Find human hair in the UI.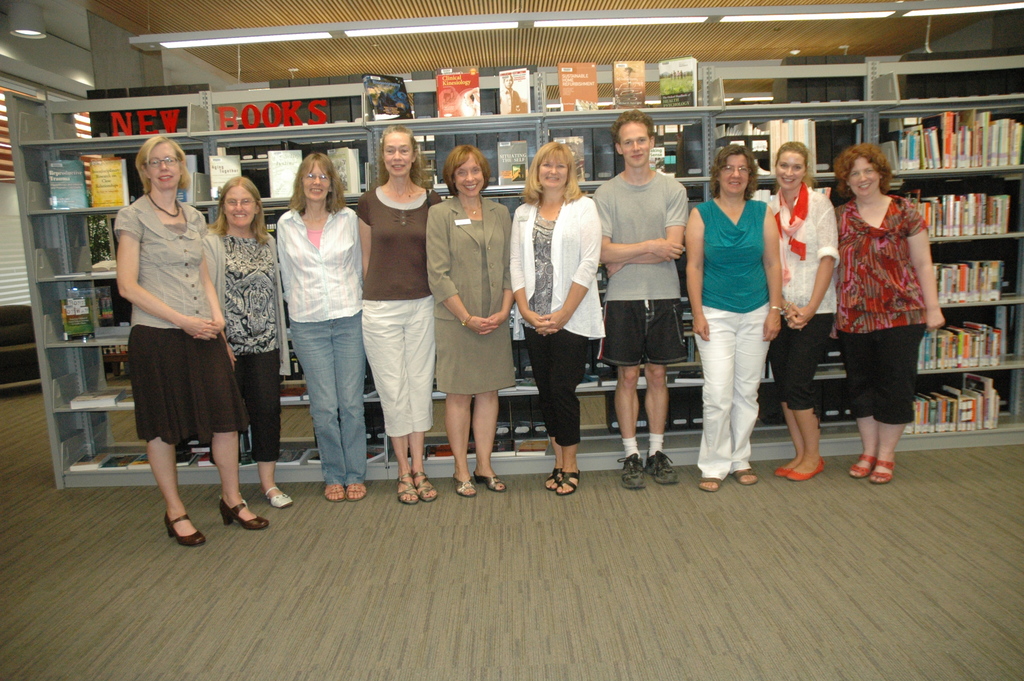
UI element at box(522, 138, 580, 206).
